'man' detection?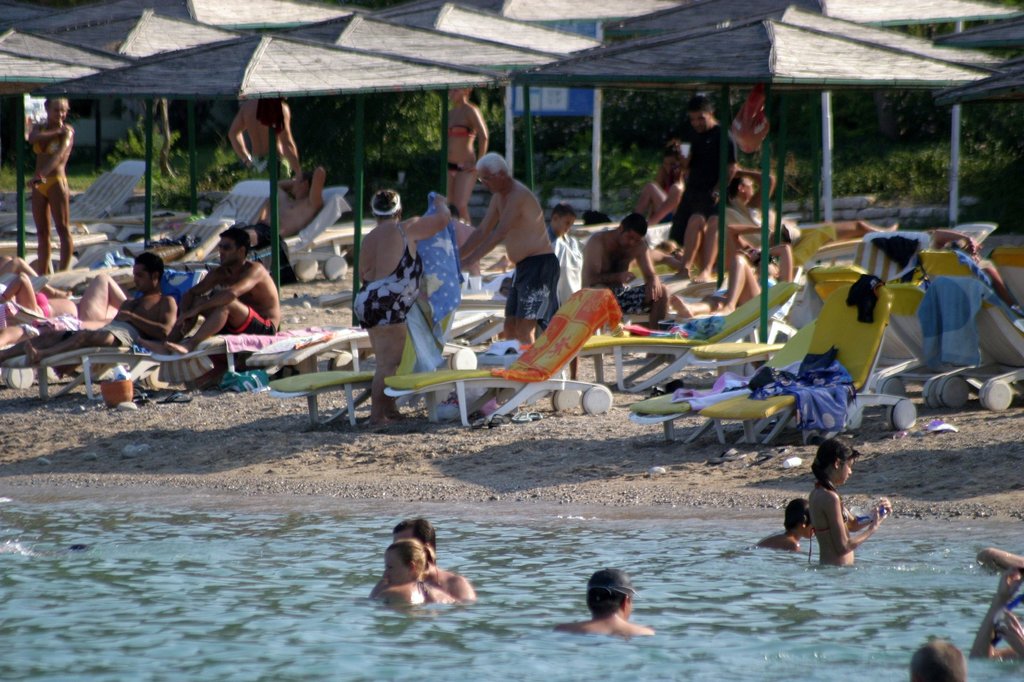
detection(579, 212, 671, 358)
